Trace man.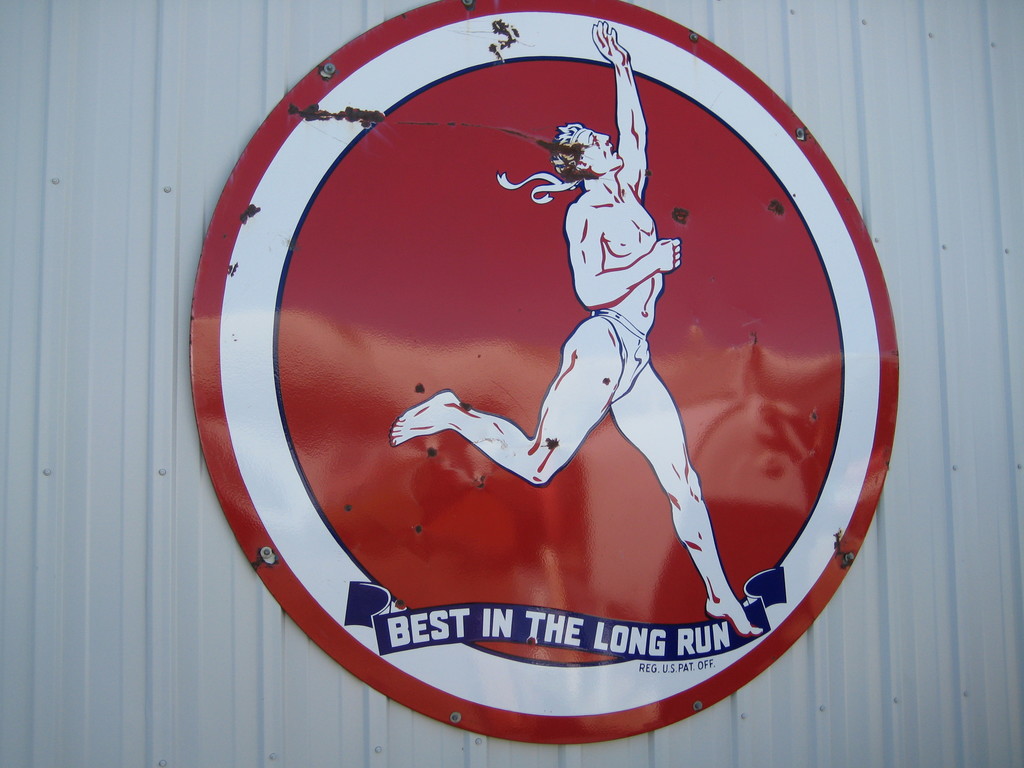
Traced to (385,19,764,645).
